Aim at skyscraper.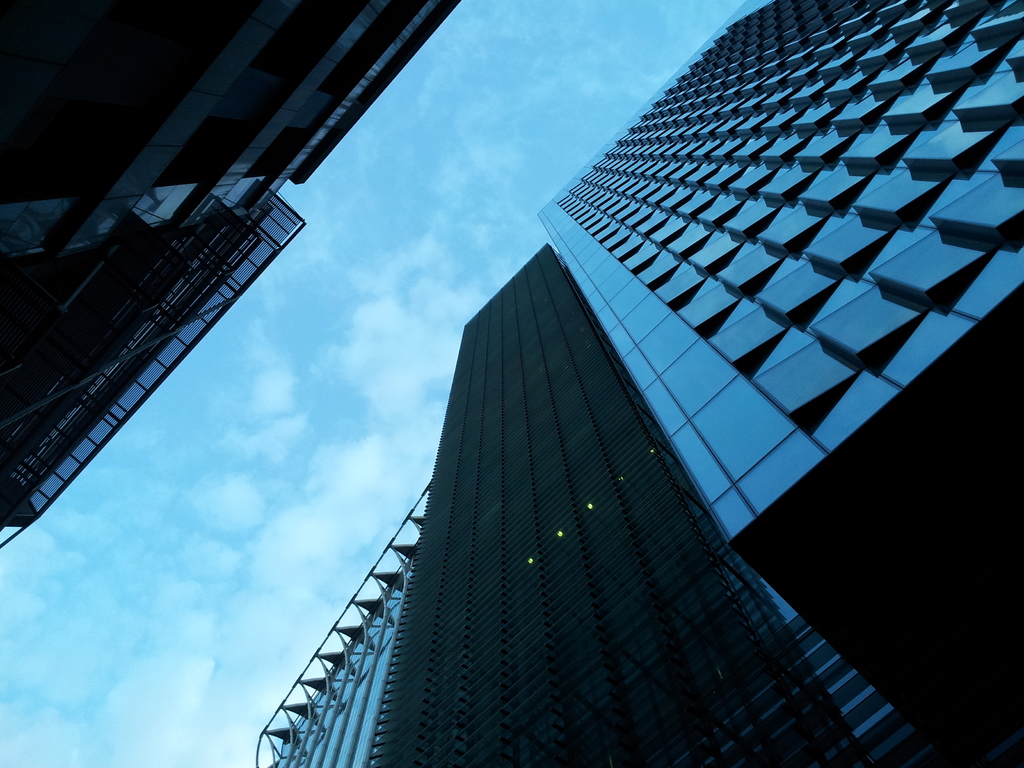
Aimed at {"left": 0, "top": 0, "right": 453, "bottom": 547}.
